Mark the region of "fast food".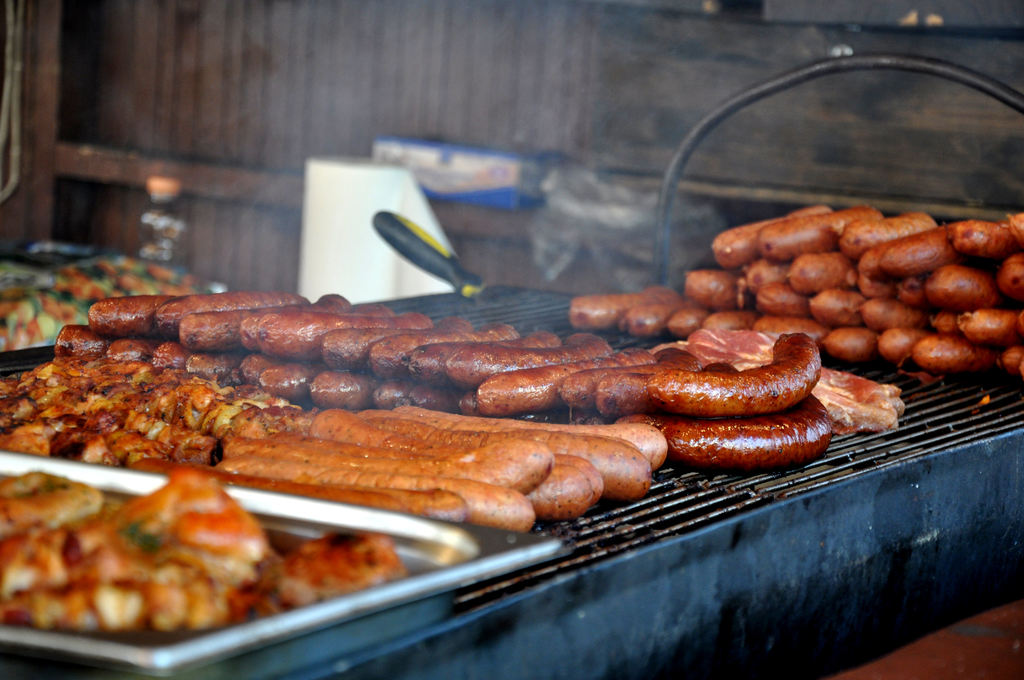
Region: crop(765, 314, 810, 349).
